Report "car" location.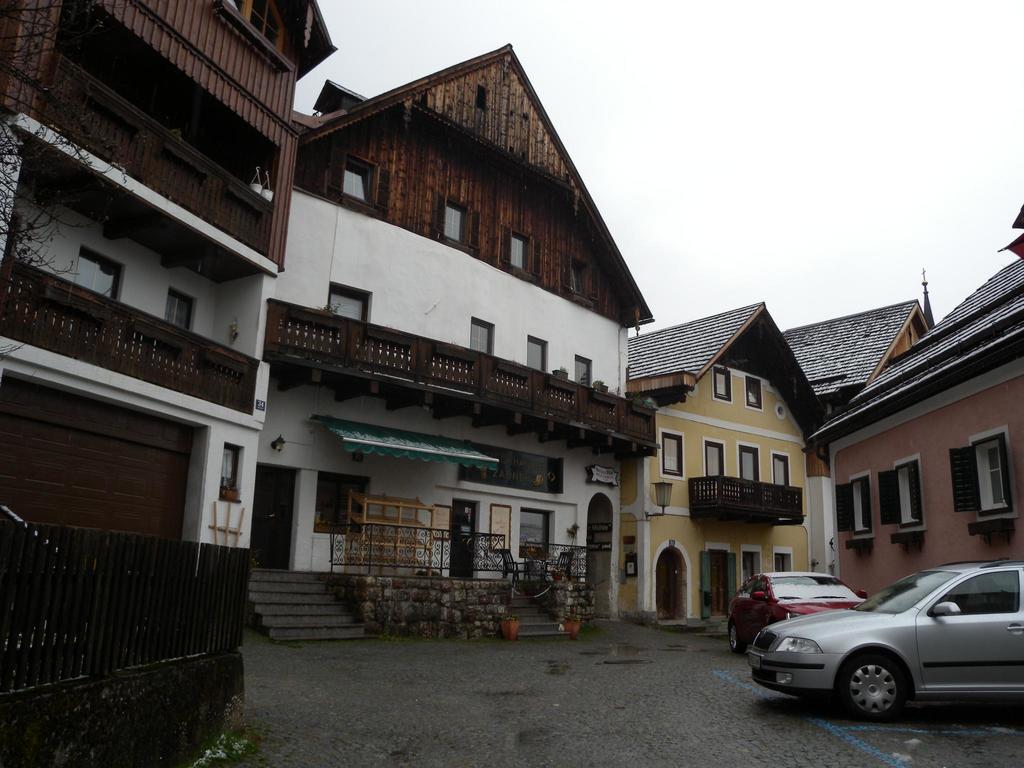
Report: Rect(730, 572, 868, 652).
